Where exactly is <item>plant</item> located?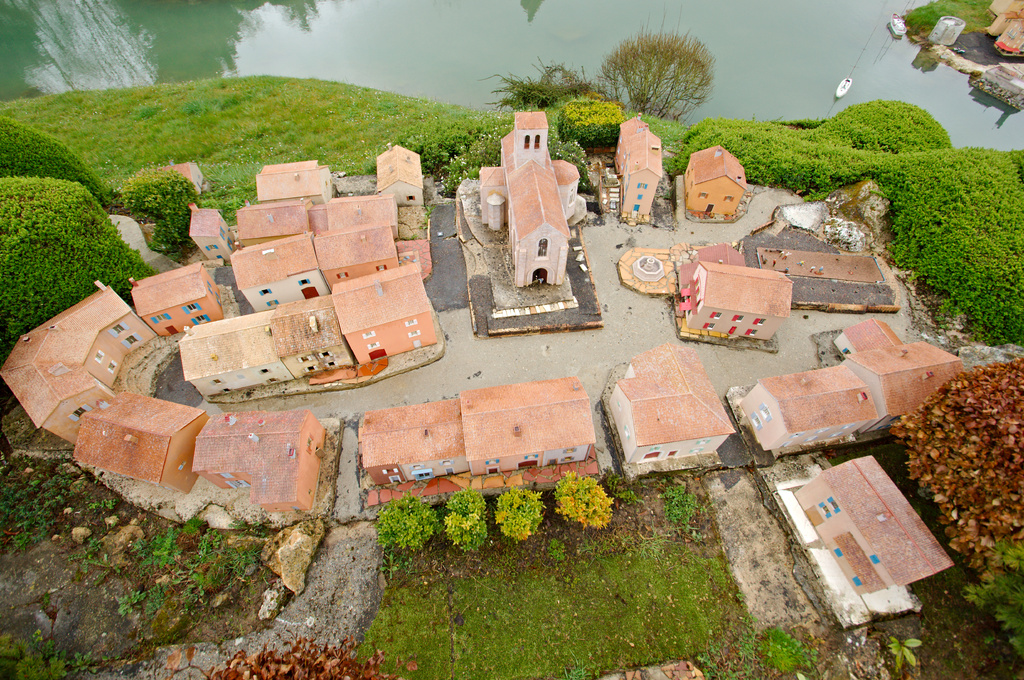
Its bounding box is 0 112 109 205.
